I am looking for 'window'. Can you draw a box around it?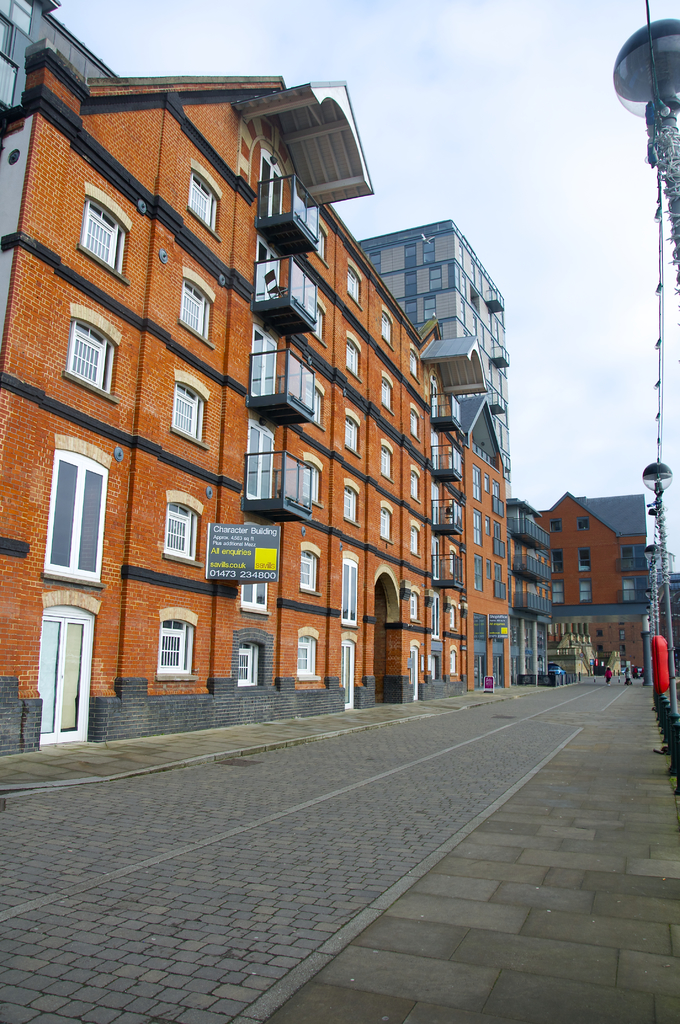
Sure, the bounding box is BBox(336, 625, 369, 710).
